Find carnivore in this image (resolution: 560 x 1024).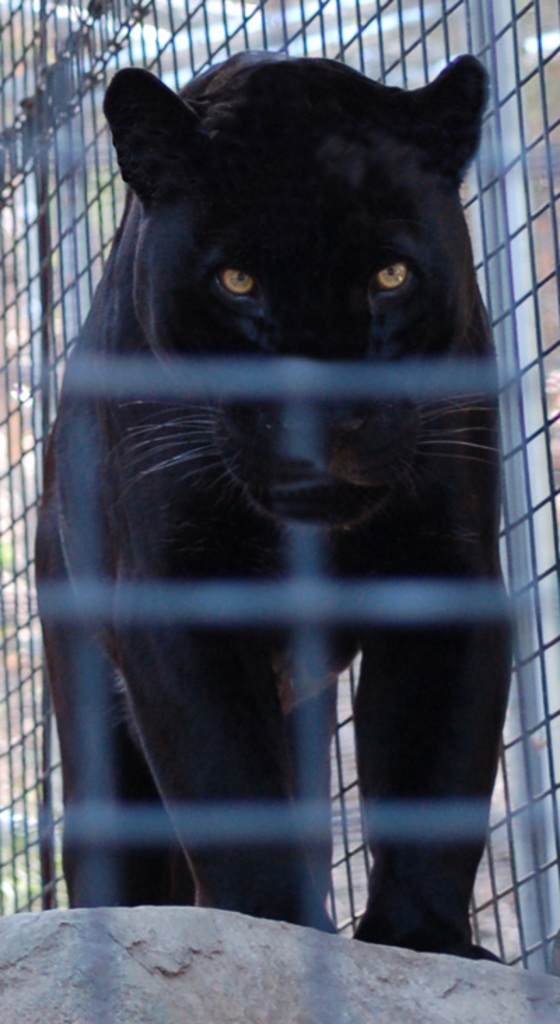
left=17, top=39, right=545, bottom=883.
